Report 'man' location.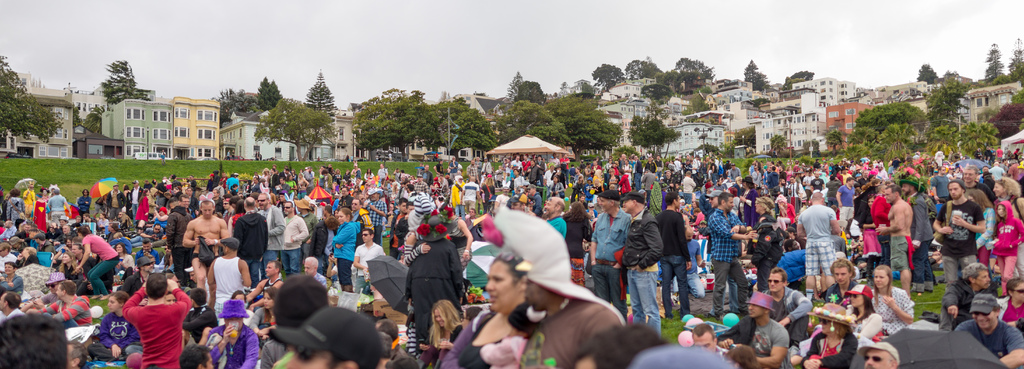
Report: box(355, 192, 364, 206).
